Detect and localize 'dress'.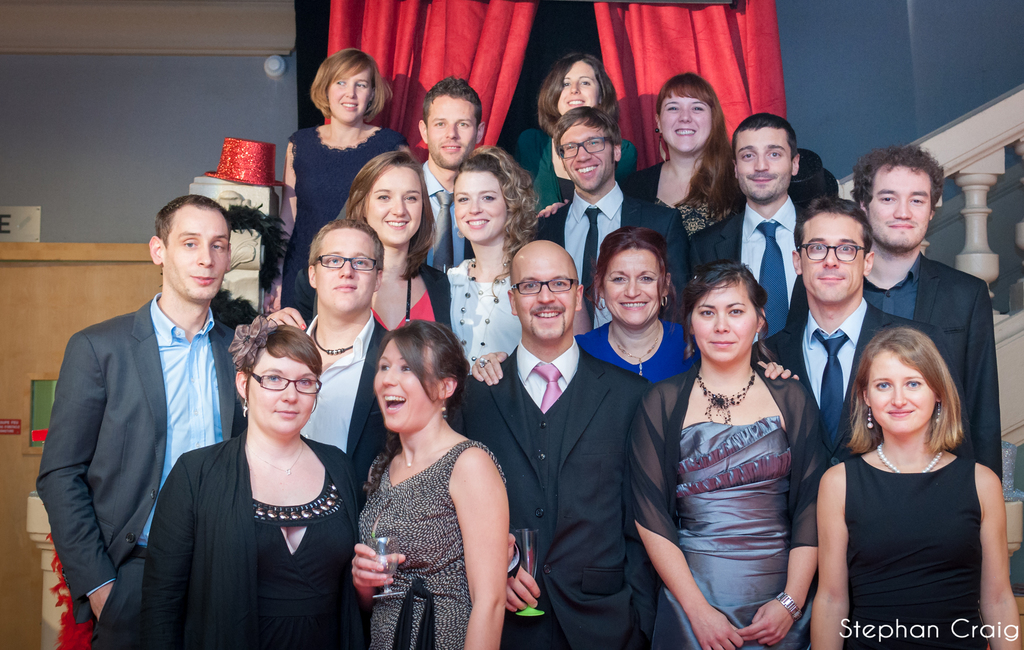
Localized at <region>504, 124, 636, 212</region>.
